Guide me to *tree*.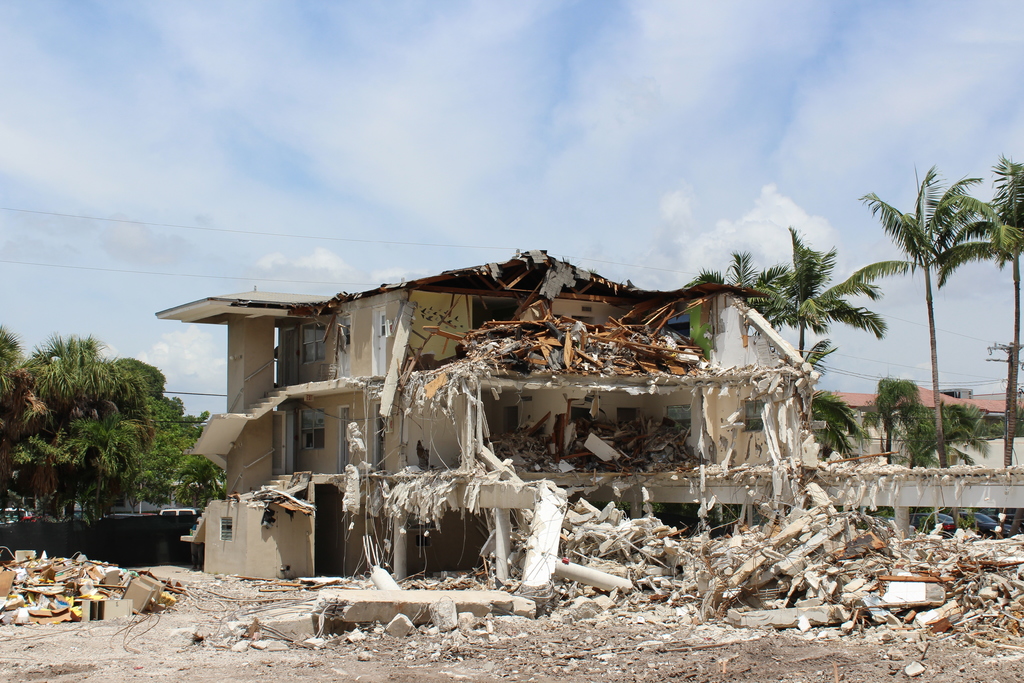
Guidance: <bbox>859, 161, 984, 529</bbox>.
